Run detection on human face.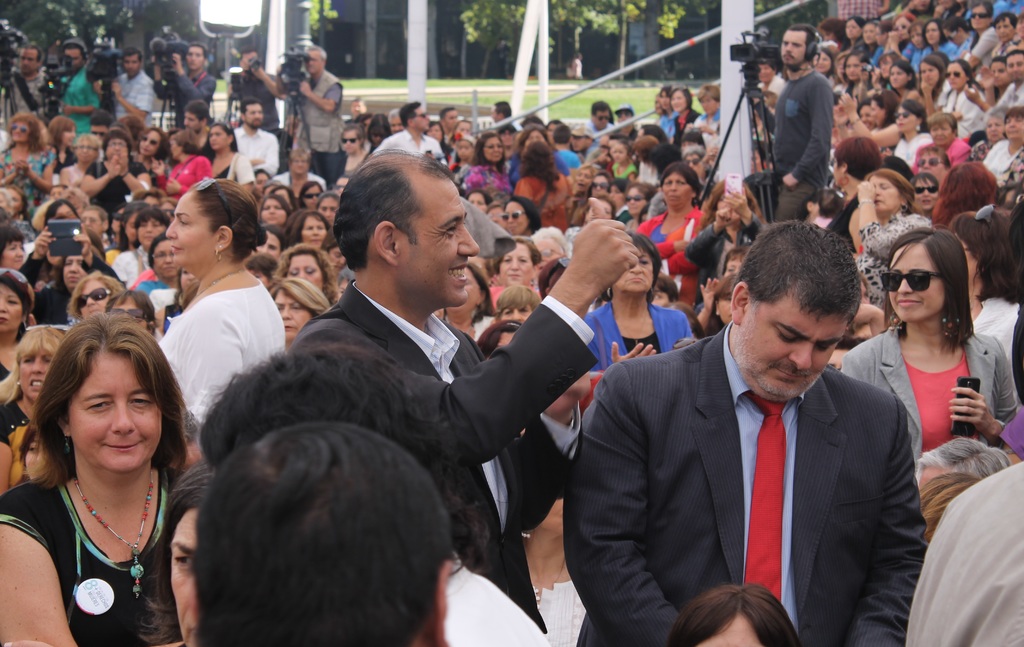
Result: box(988, 117, 1004, 141).
